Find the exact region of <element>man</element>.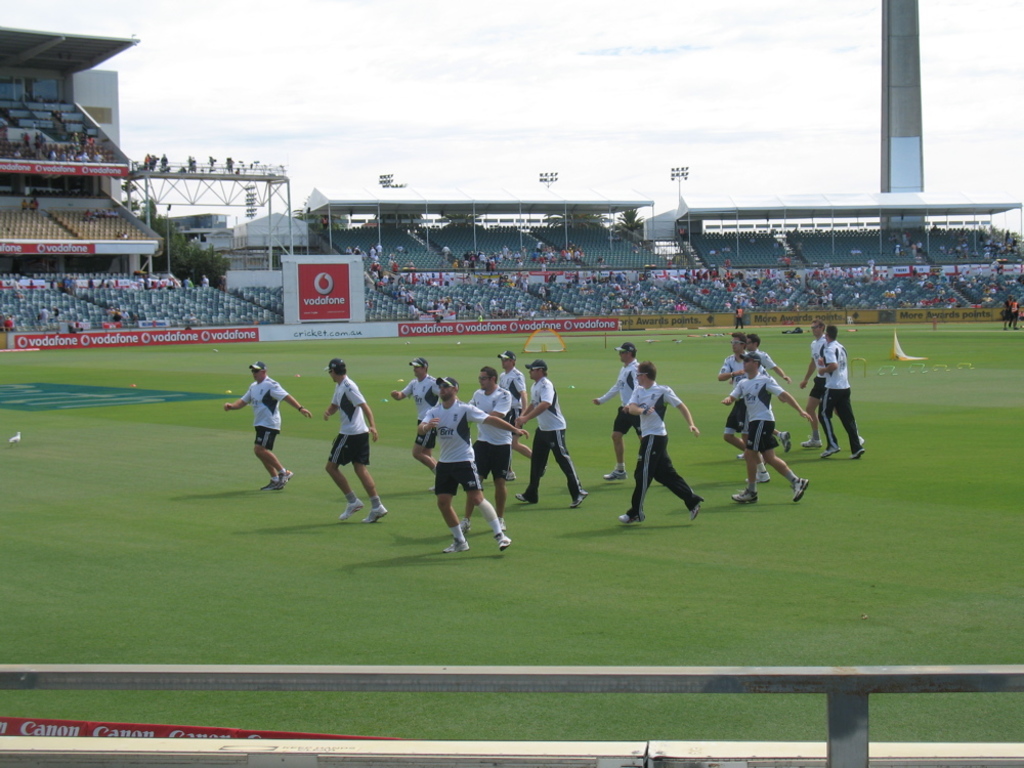
Exact region: rect(1010, 297, 1020, 330).
